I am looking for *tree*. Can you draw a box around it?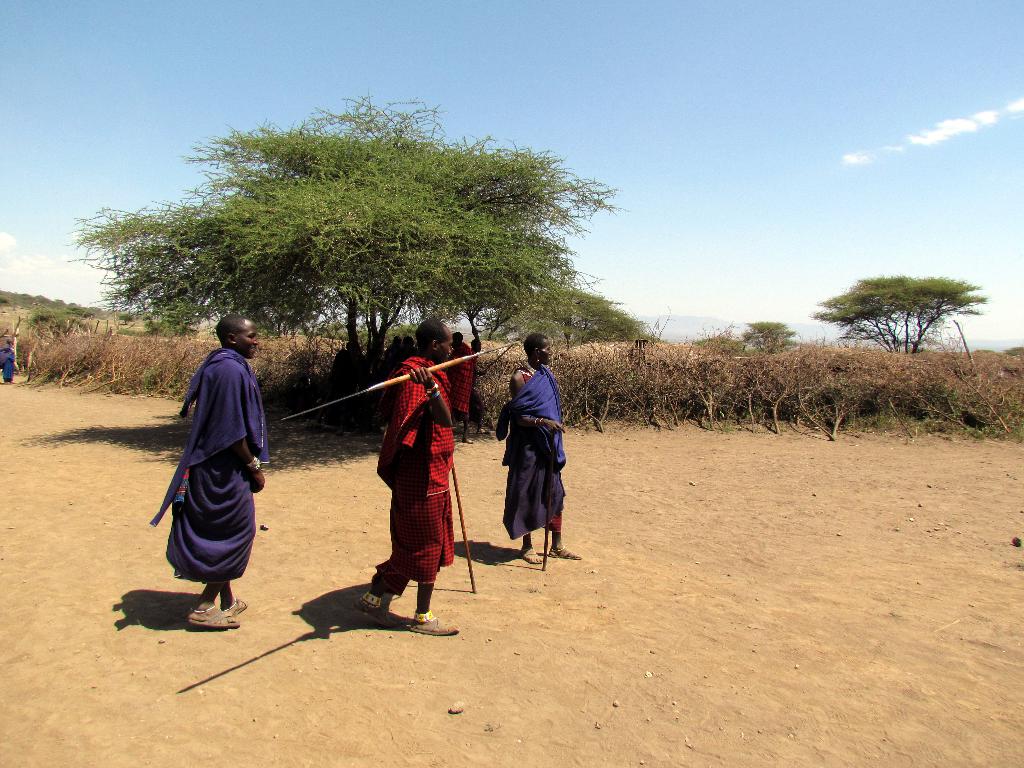
Sure, the bounding box is [left=68, top=83, right=630, bottom=412].
